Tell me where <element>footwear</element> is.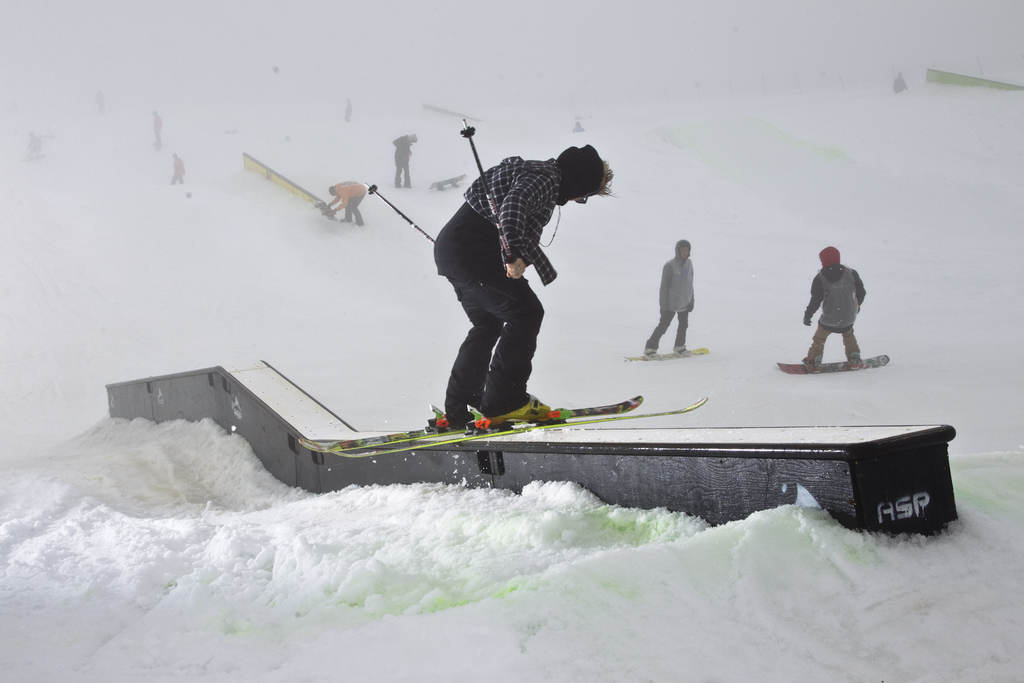
<element>footwear</element> is at 845/354/869/370.
